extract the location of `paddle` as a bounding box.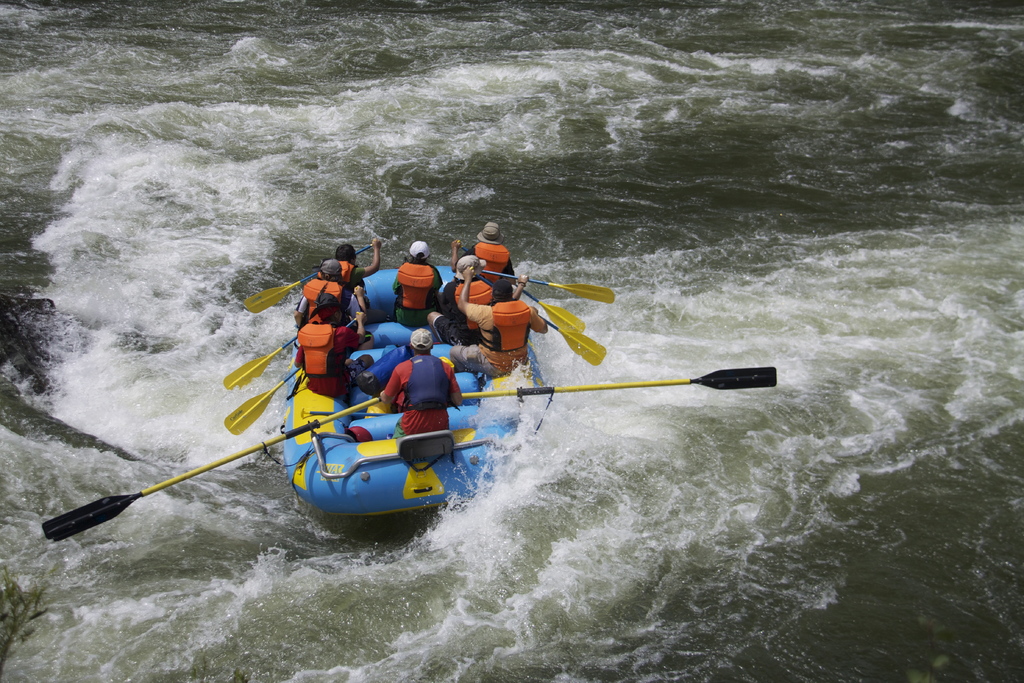
detection(224, 335, 296, 391).
